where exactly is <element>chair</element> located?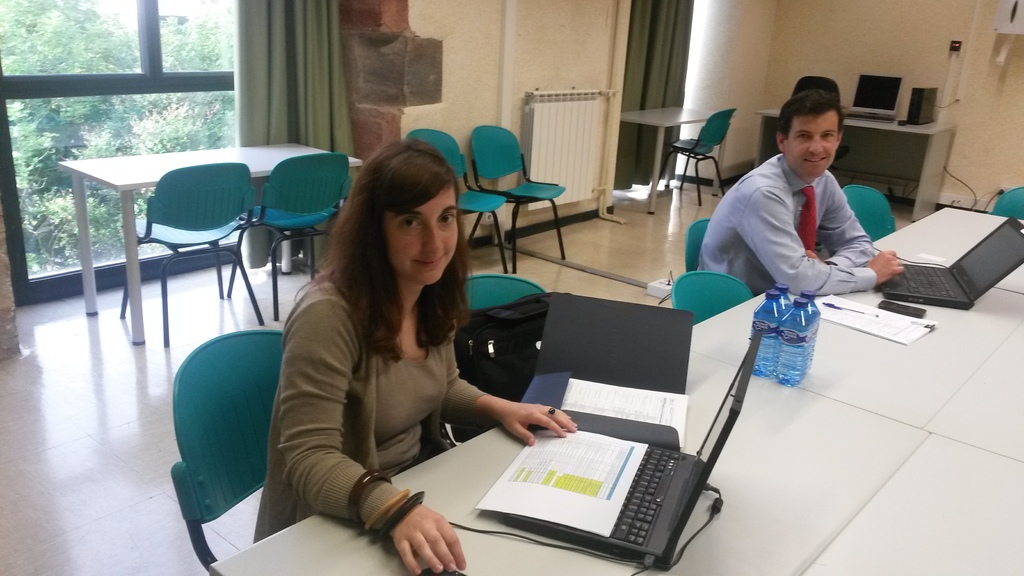
Its bounding box is Rect(679, 221, 715, 271).
